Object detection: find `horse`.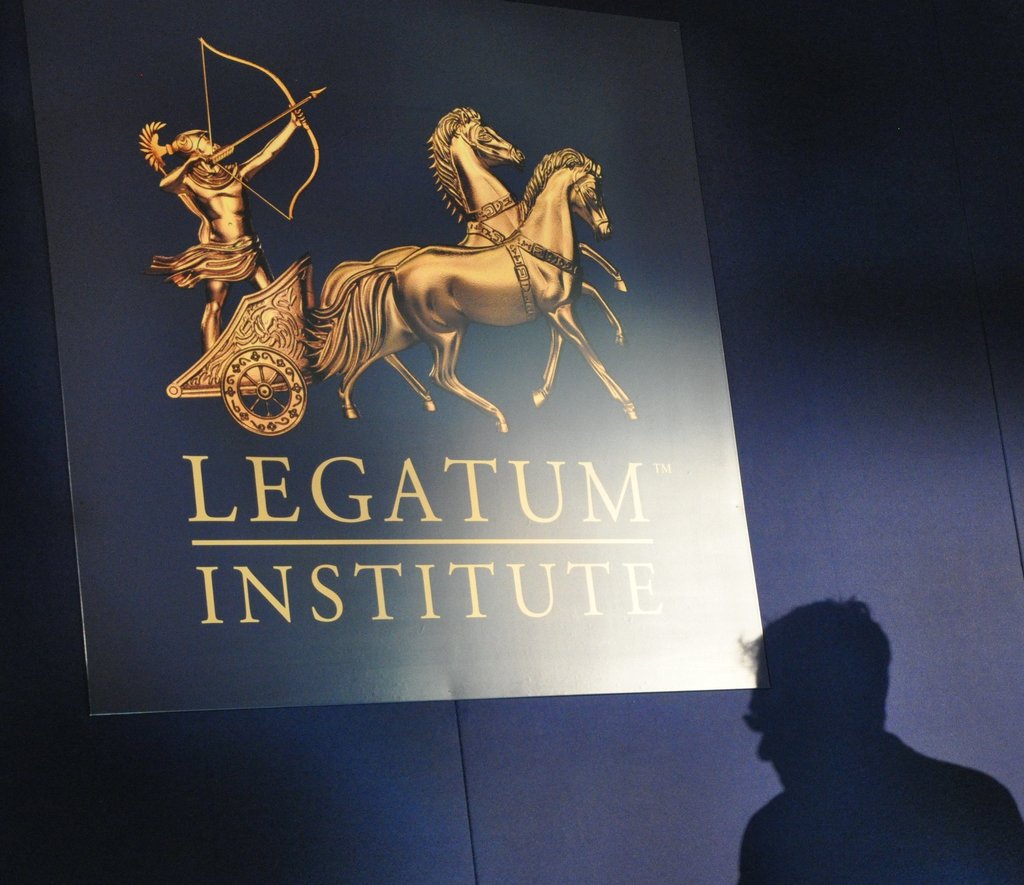
BBox(304, 148, 641, 437).
